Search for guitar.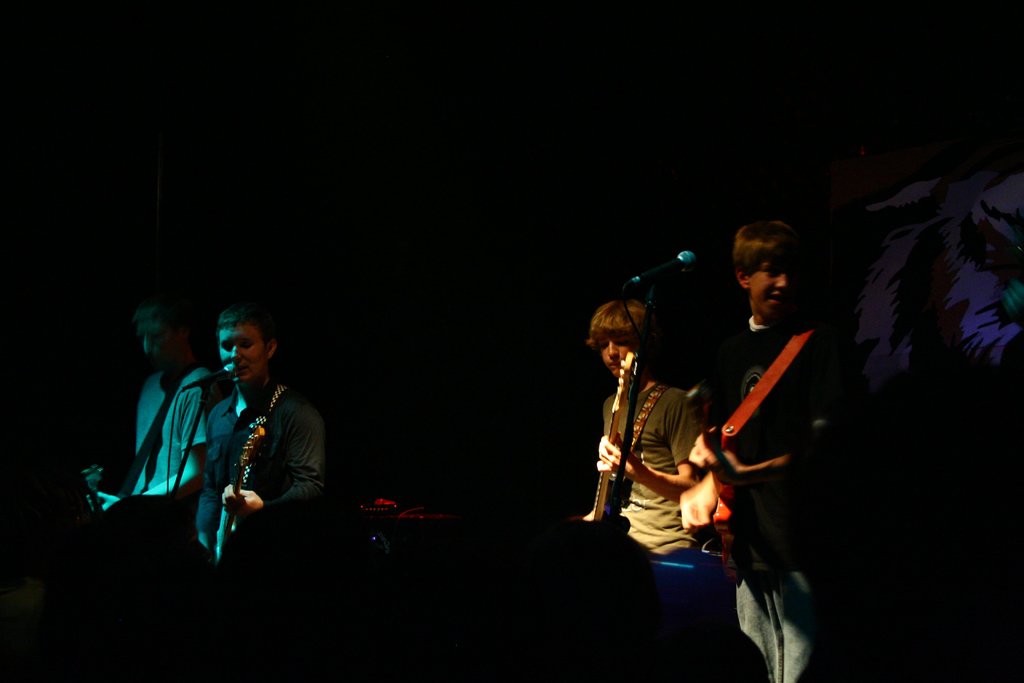
Found at box(214, 418, 268, 559).
